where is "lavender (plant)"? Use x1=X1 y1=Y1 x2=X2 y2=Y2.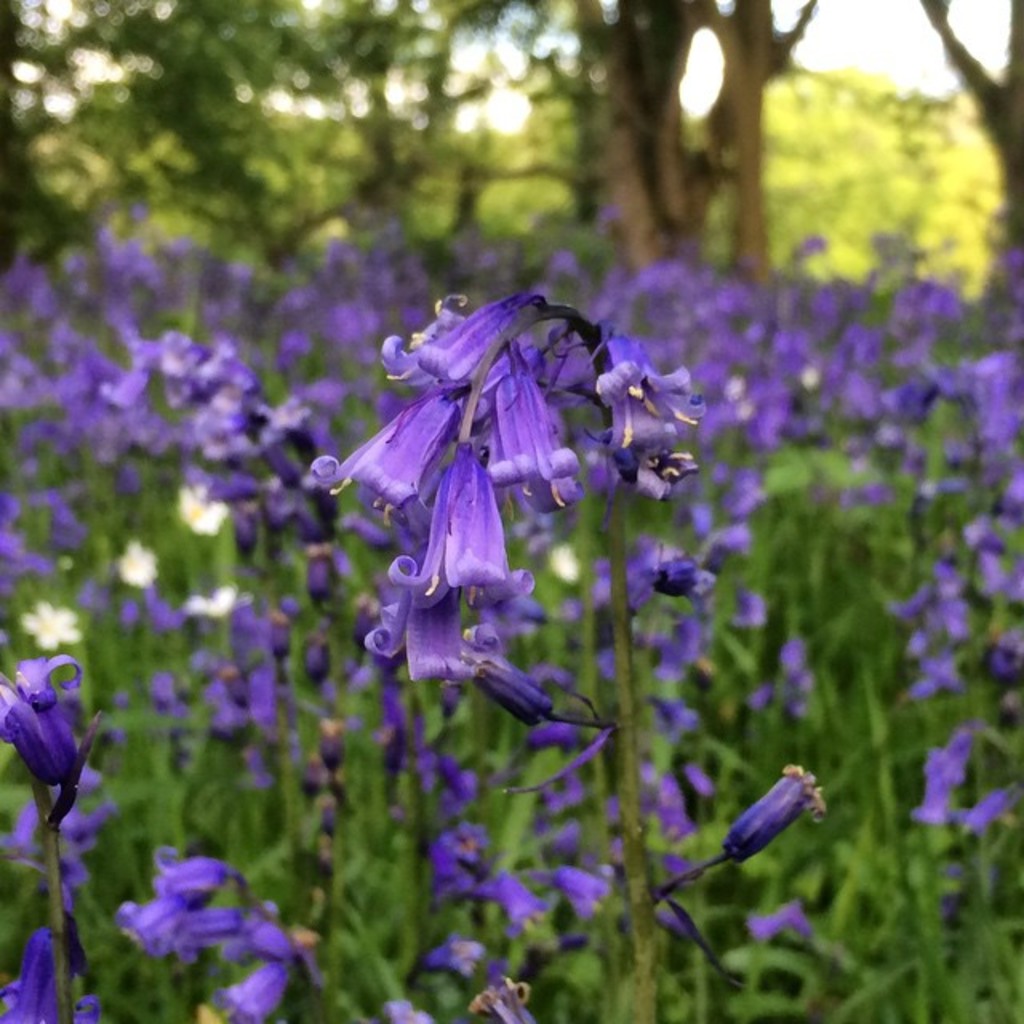
x1=893 y1=658 x2=979 y2=709.
